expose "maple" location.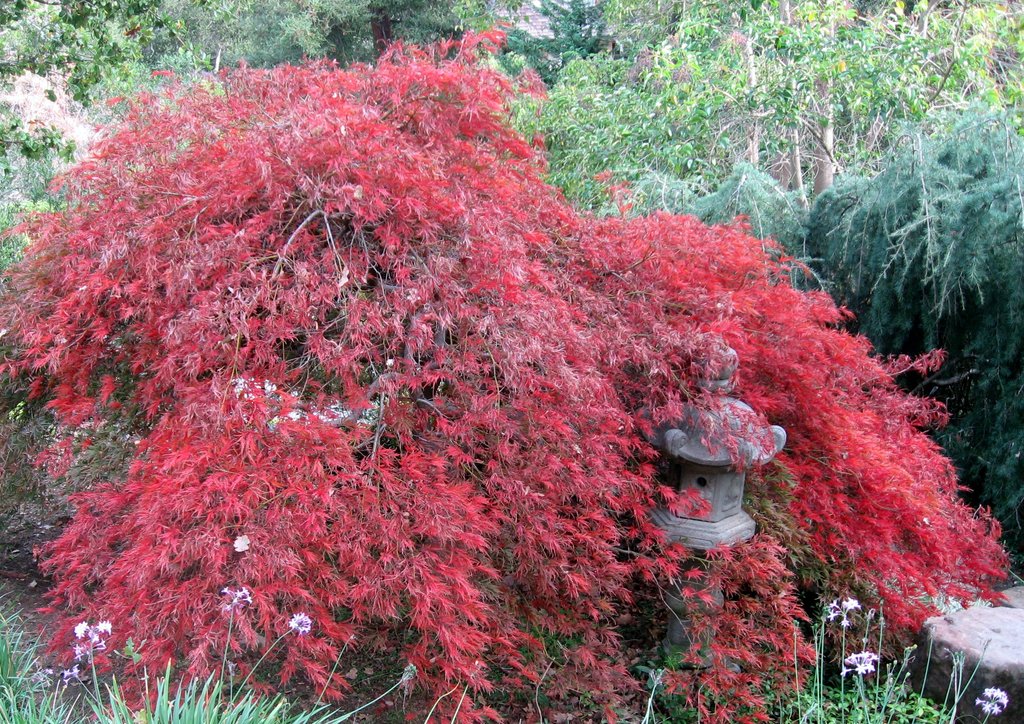
Exposed at 600:93:1023:559.
